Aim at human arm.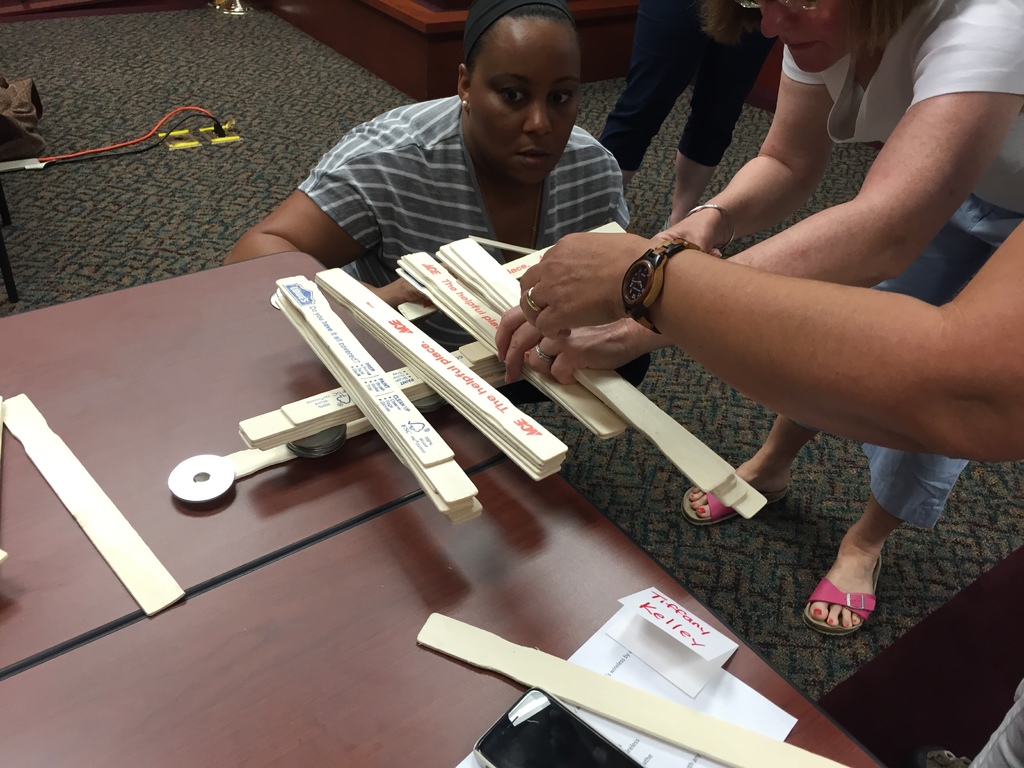
Aimed at {"left": 714, "top": 18, "right": 1023, "bottom": 286}.
